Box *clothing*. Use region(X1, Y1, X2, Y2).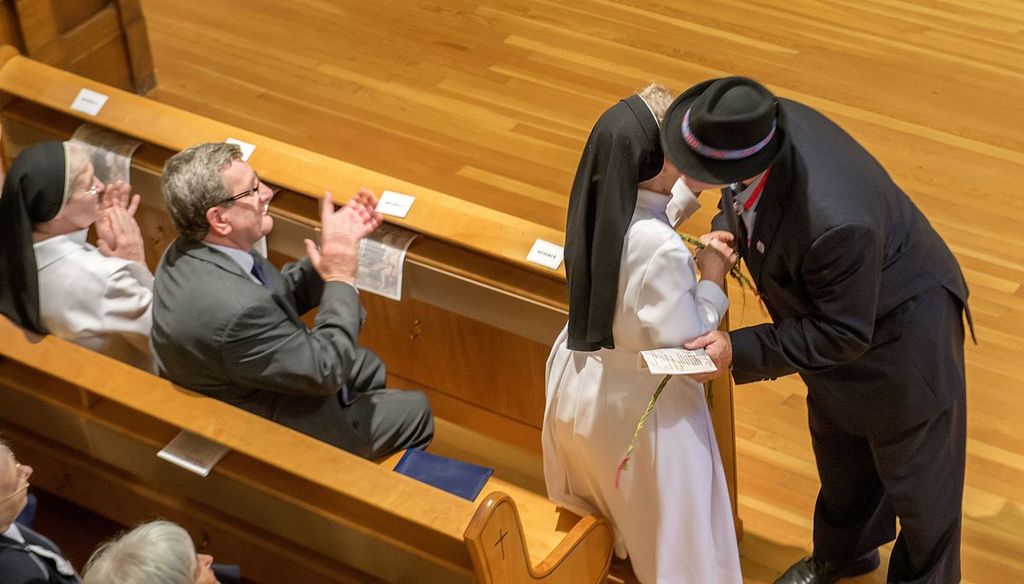
region(0, 224, 157, 387).
